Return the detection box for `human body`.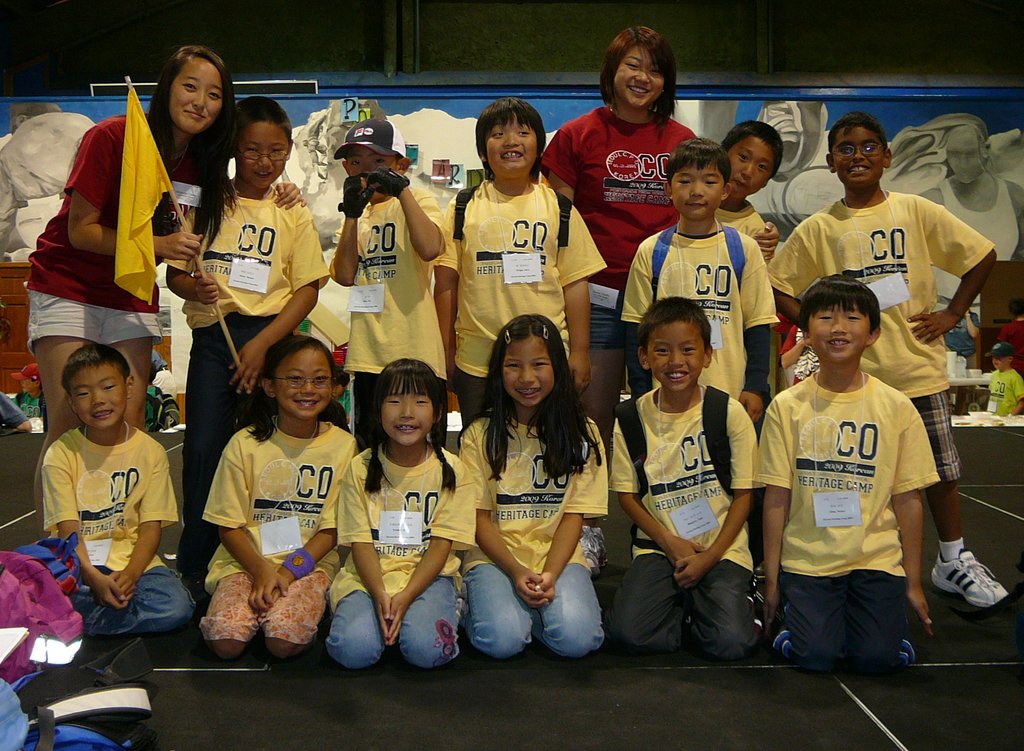
left=610, top=376, right=755, bottom=652.
